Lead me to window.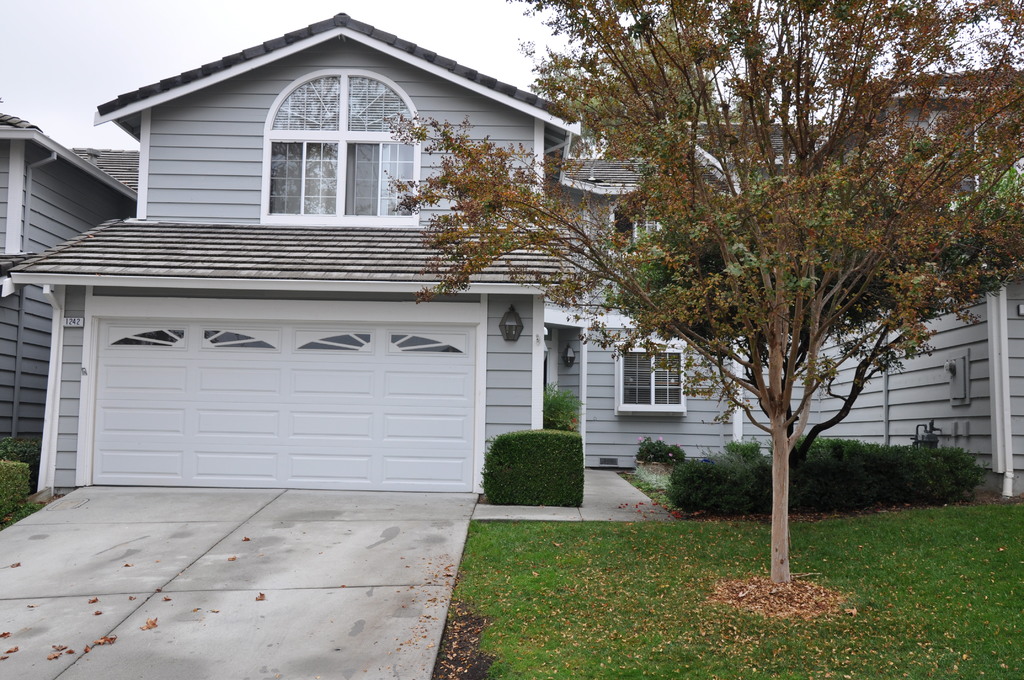
Lead to (257,62,437,216).
